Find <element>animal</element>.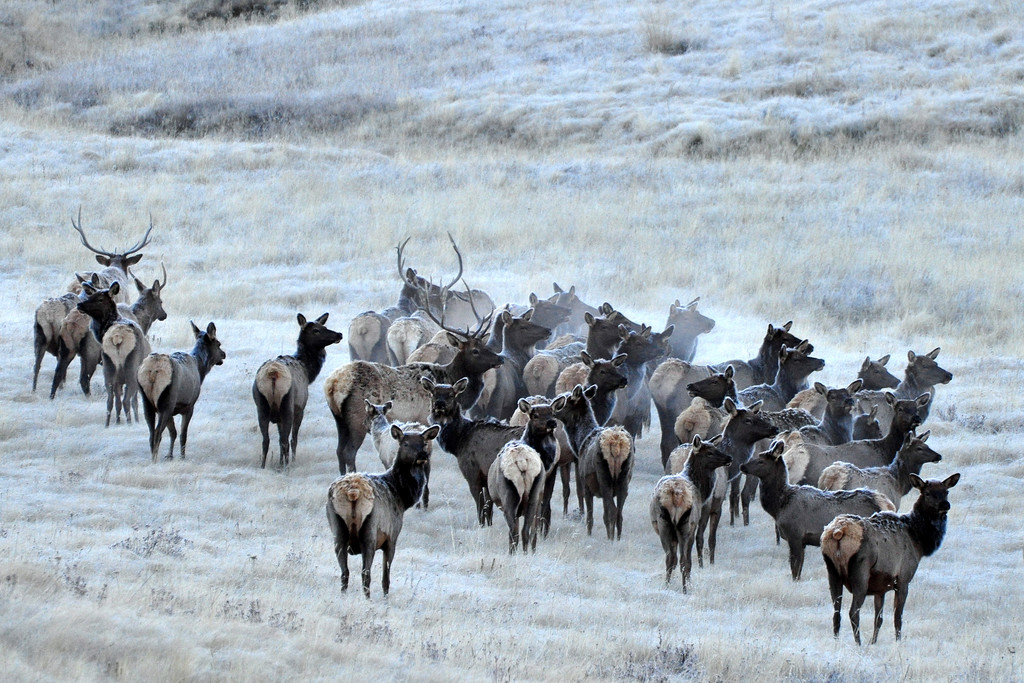
box(325, 413, 445, 598).
